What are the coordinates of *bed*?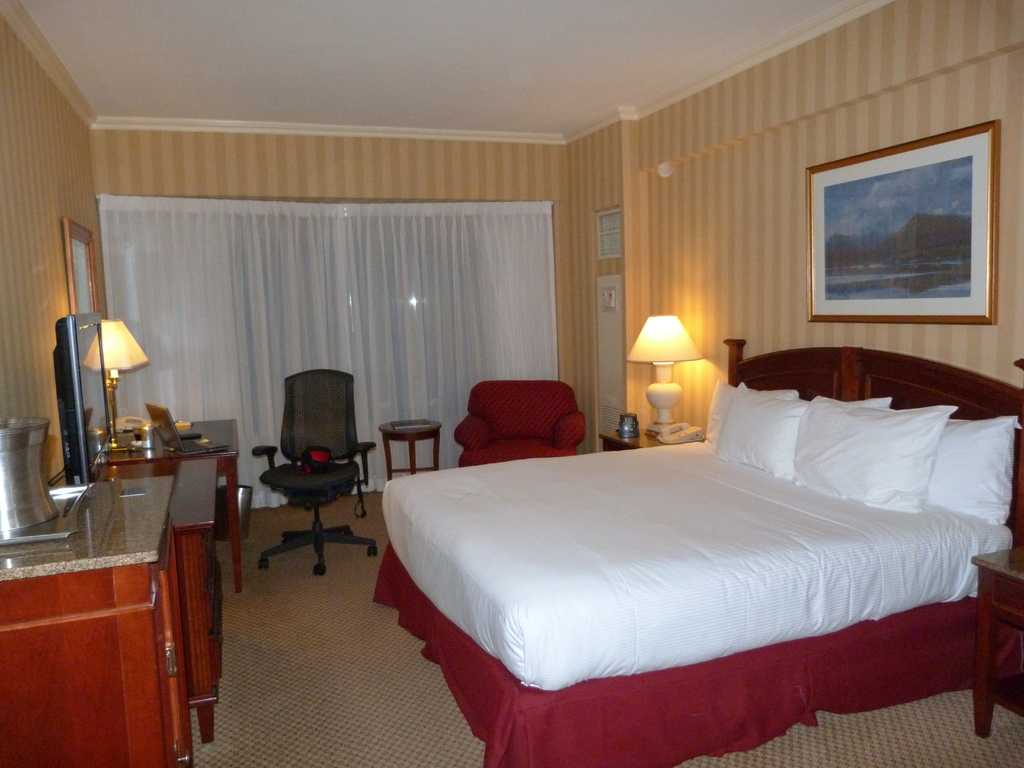
(x1=362, y1=336, x2=1023, y2=767).
